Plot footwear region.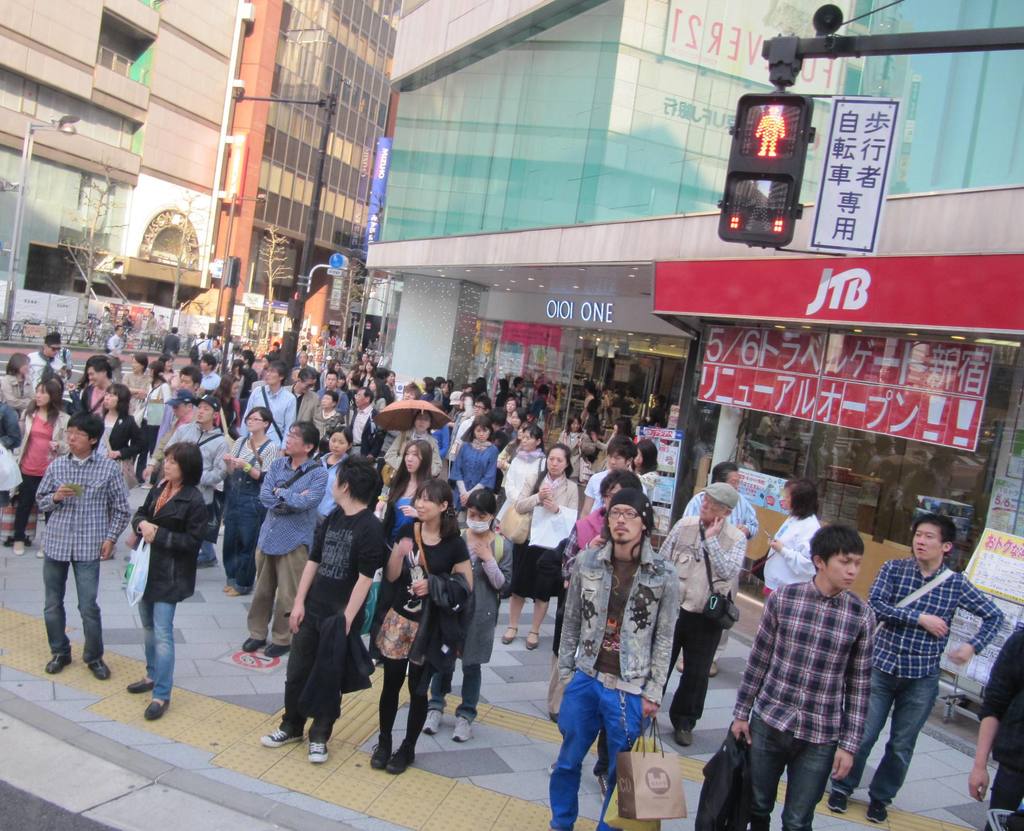
Plotted at {"left": 128, "top": 672, "right": 157, "bottom": 696}.
